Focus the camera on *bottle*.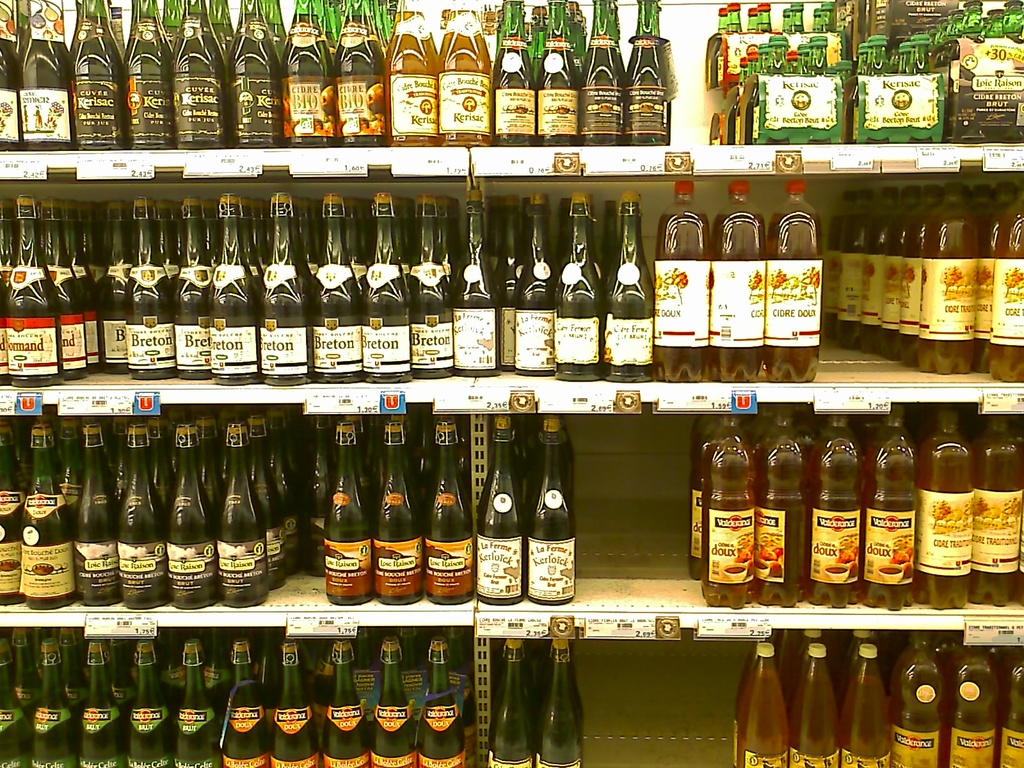
Focus region: x1=173, y1=638, x2=218, y2=767.
